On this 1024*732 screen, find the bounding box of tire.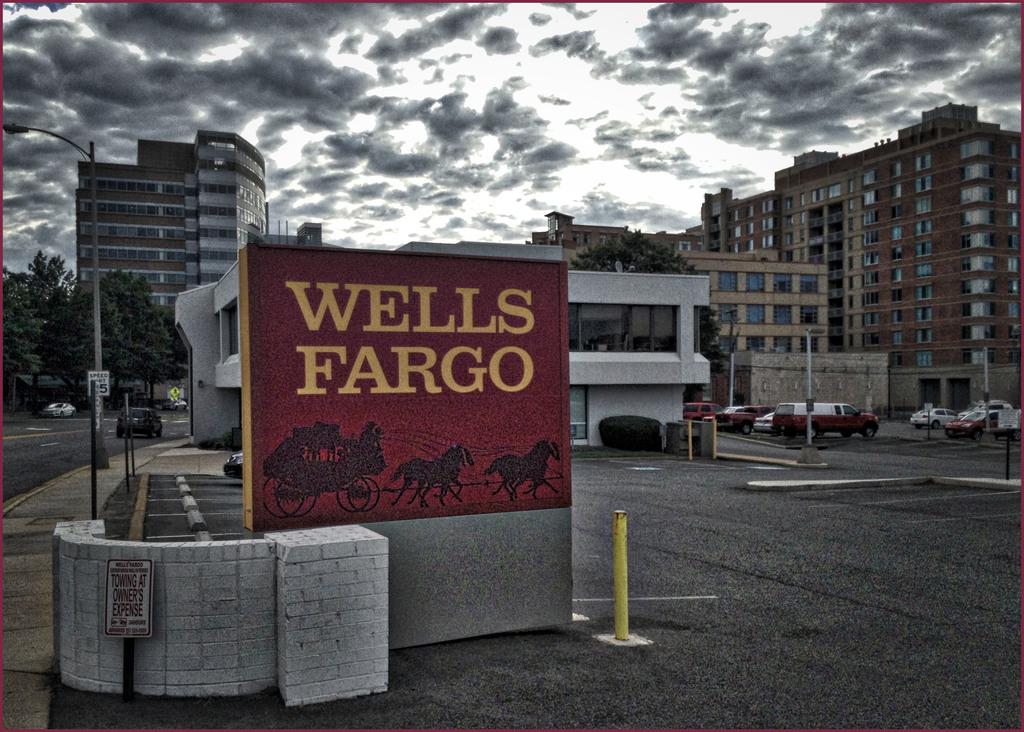
Bounding box: region(175, 407, 176, 410).
